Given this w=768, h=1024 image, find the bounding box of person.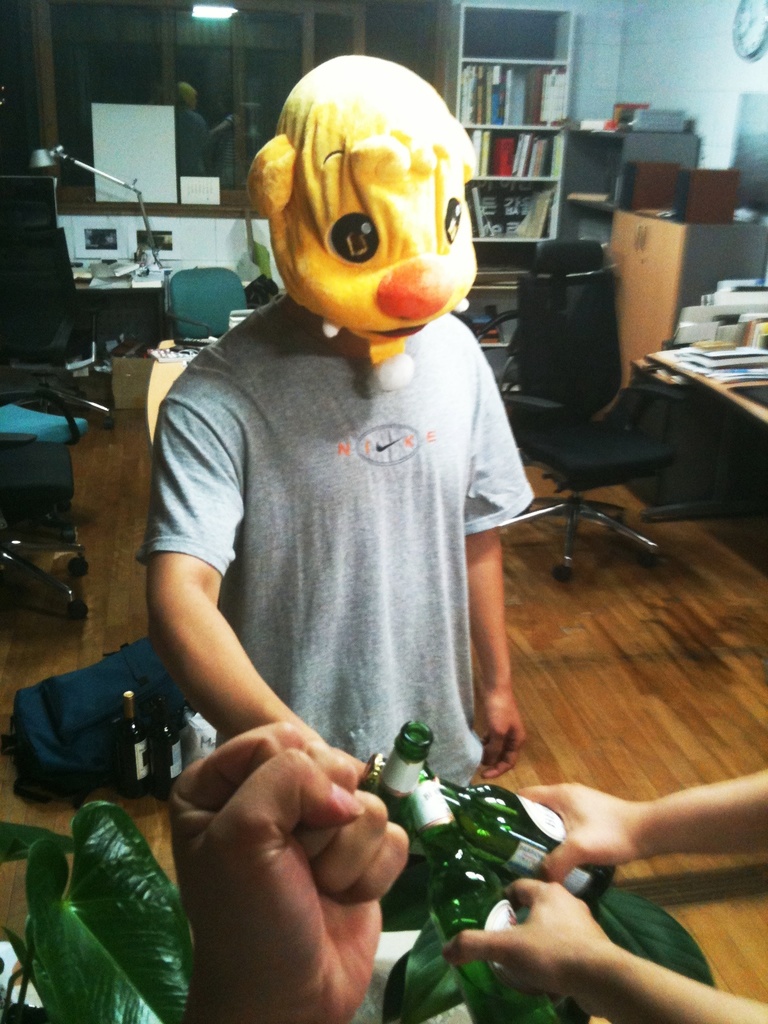
Rect(451, 773, 767, 1023).
